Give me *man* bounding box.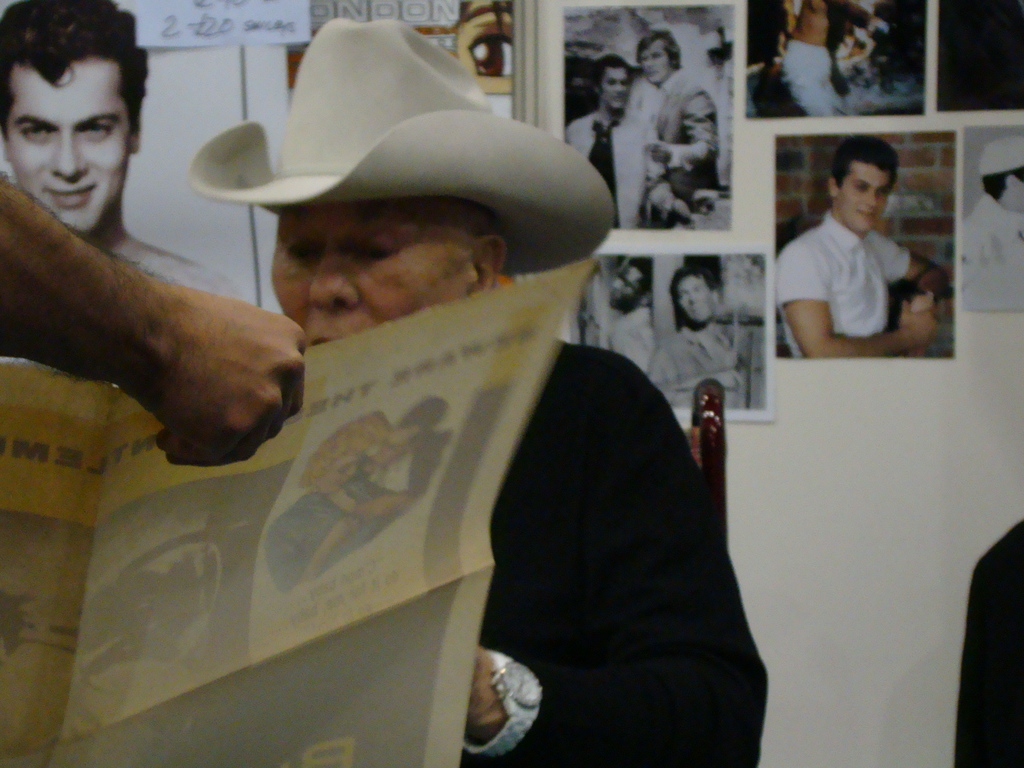
bbox=(561, 56, 661, 234).
